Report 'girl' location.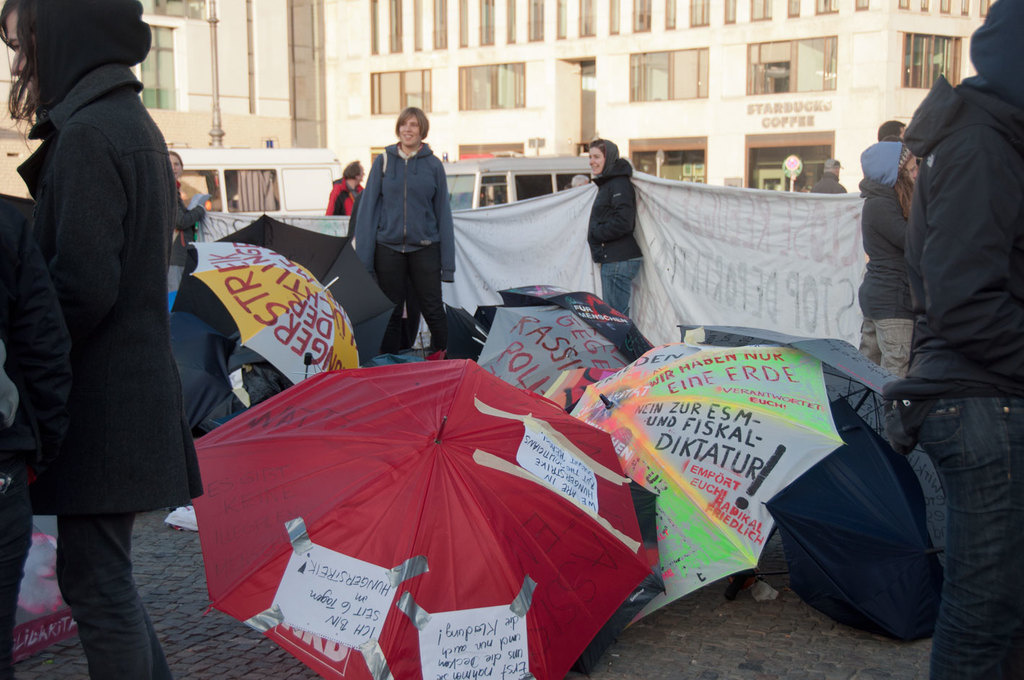
Report: {"left": 582, "top": 134, "right": 655, "bottom": 331}.
